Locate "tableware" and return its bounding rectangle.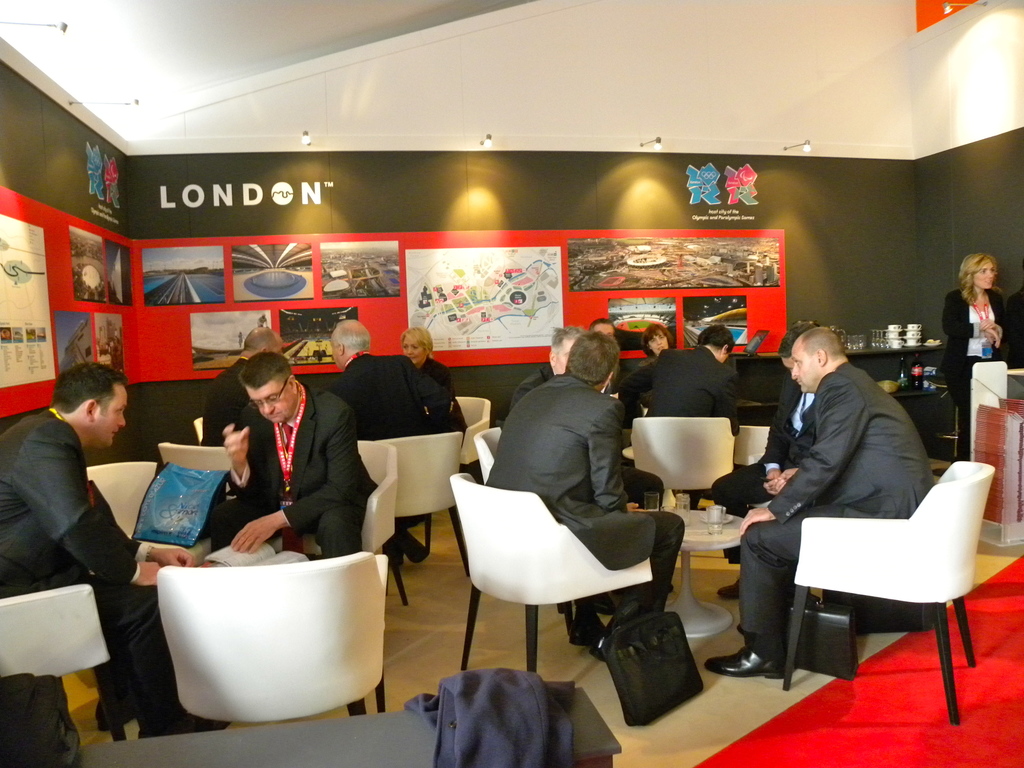
672:494:688:527.
